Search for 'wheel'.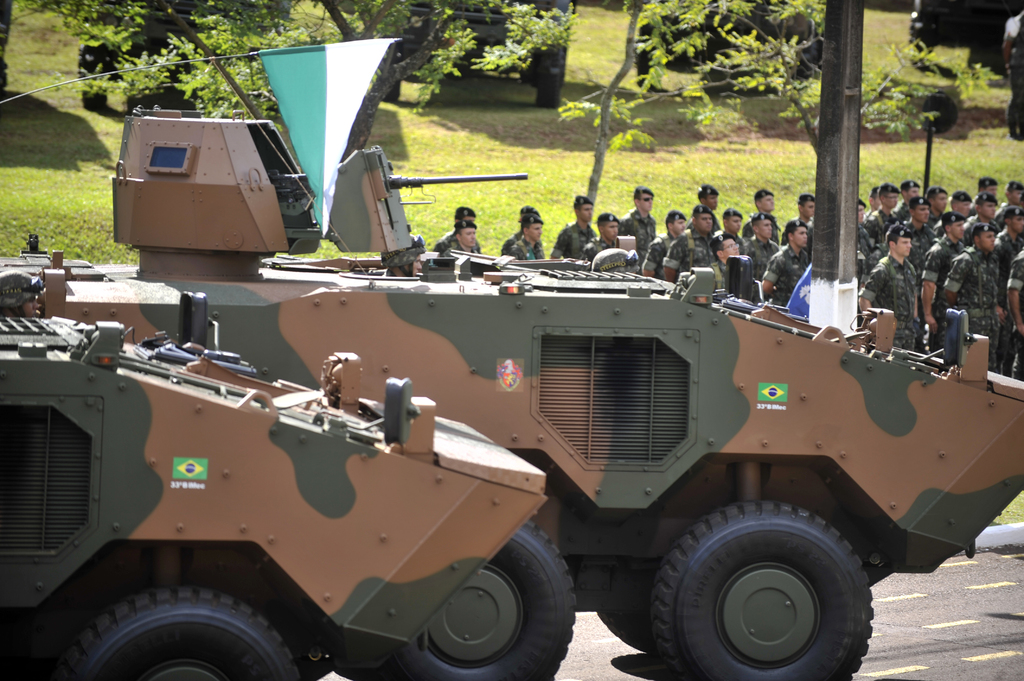
Found at <region>42, 584, 306, 680</region>.
